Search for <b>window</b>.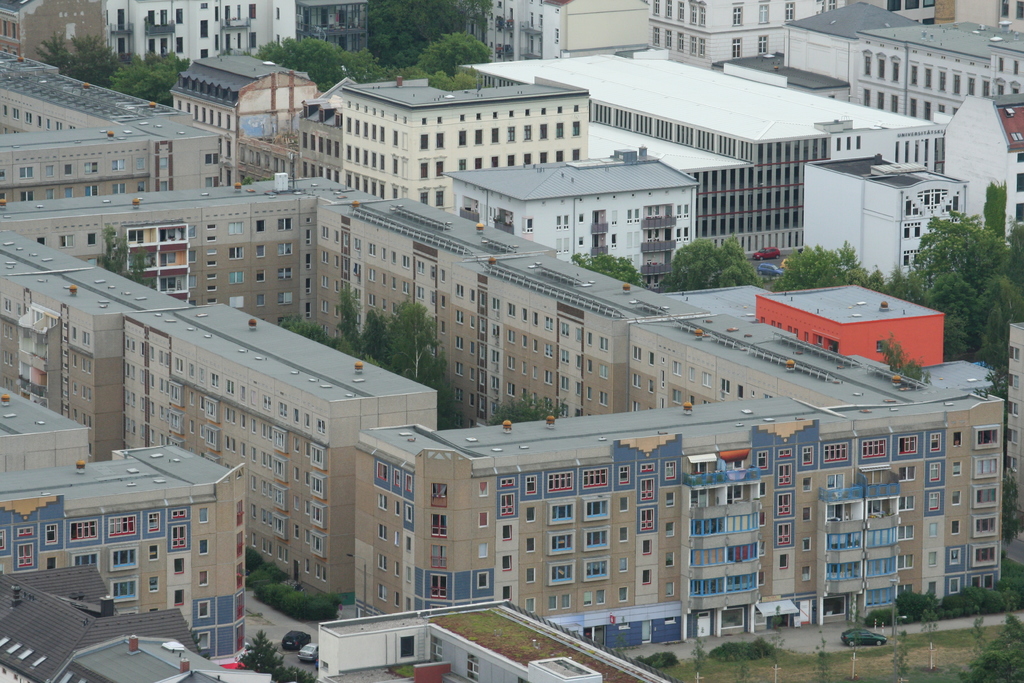
Found at <box>642,482,652,498</box>.
